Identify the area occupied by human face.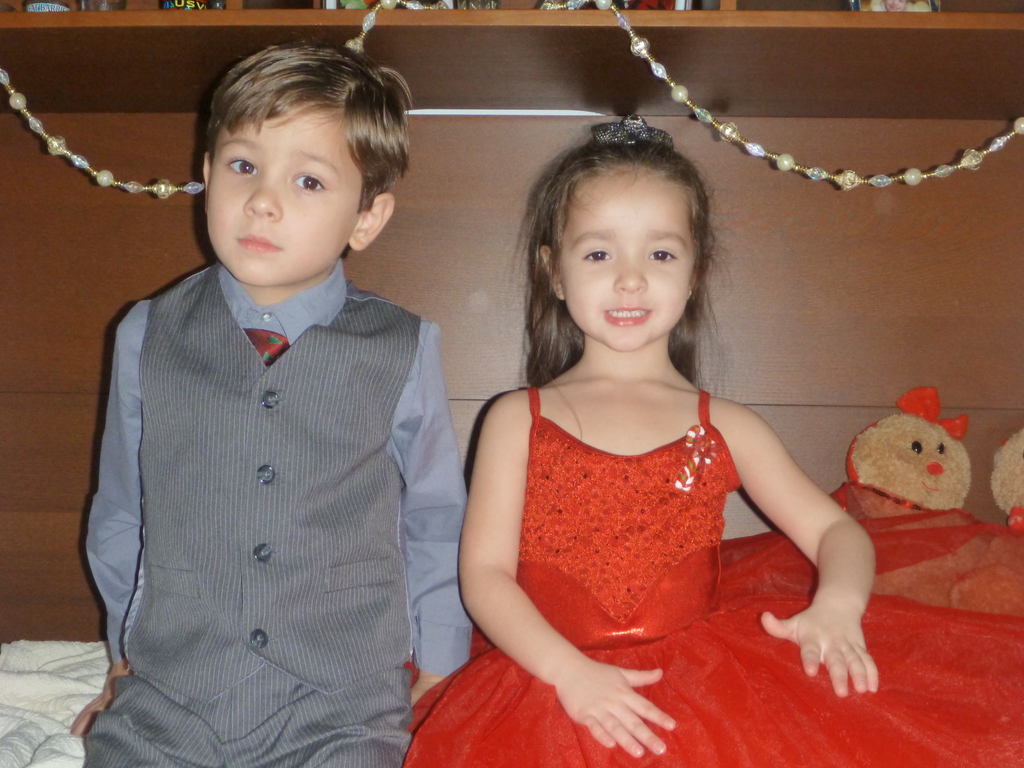
Area: 552, 166, 692, 356.
